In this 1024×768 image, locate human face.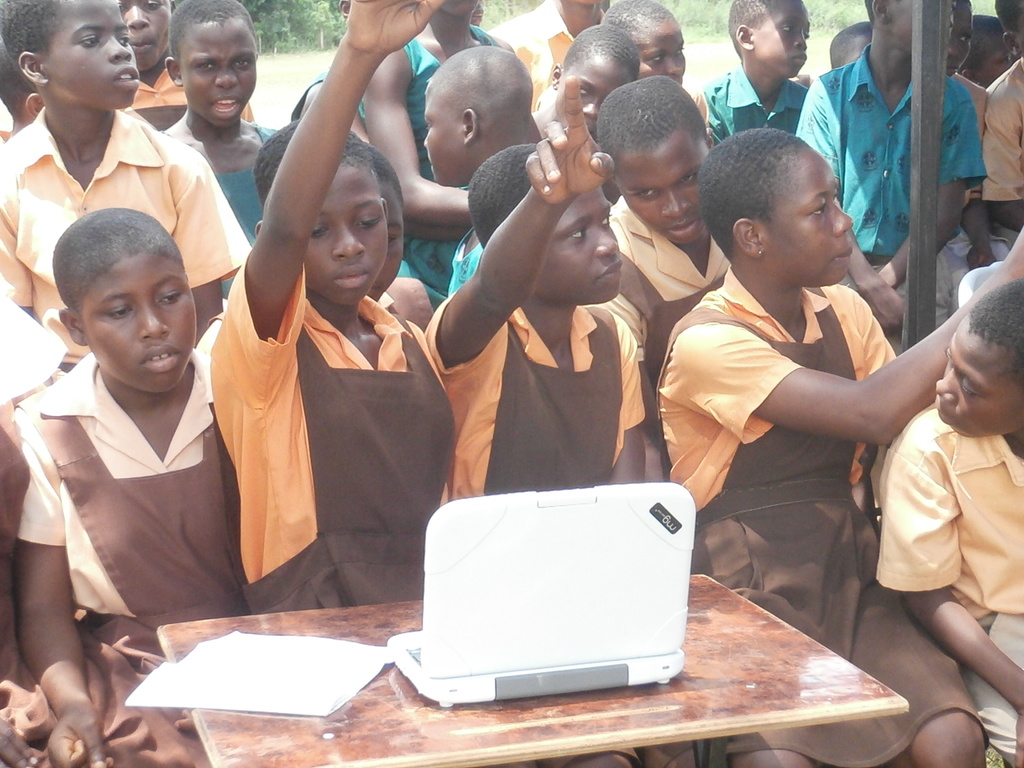
Bounding box: bbox=[178, 17, 255, 129].
